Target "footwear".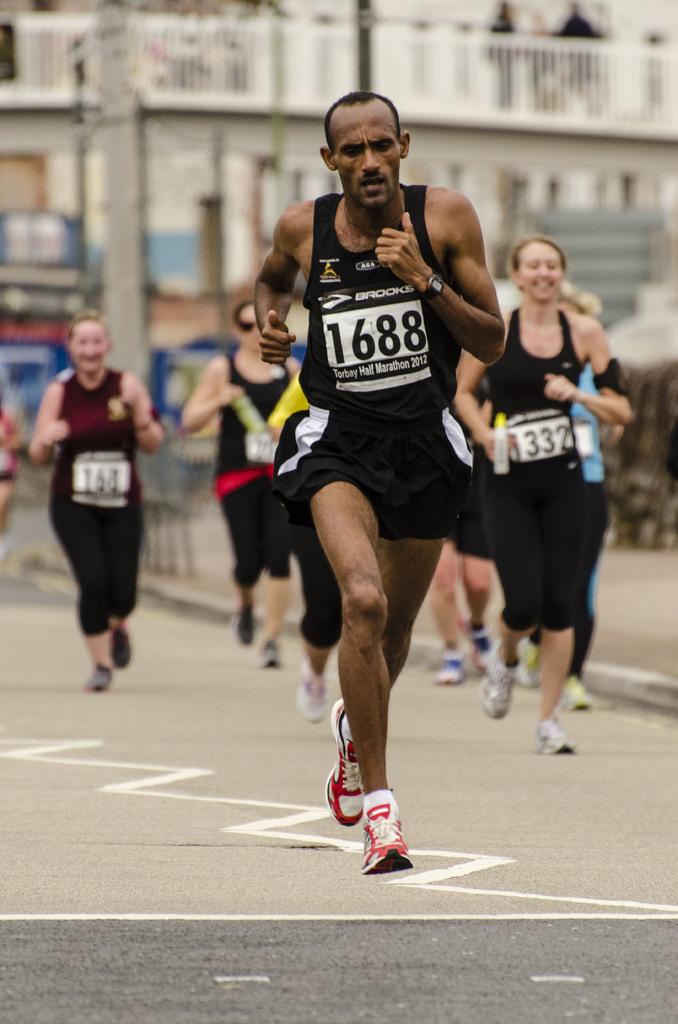
Target region: {"x1": 353, "y1": 794, "x2": 423, "y2": 871}.
